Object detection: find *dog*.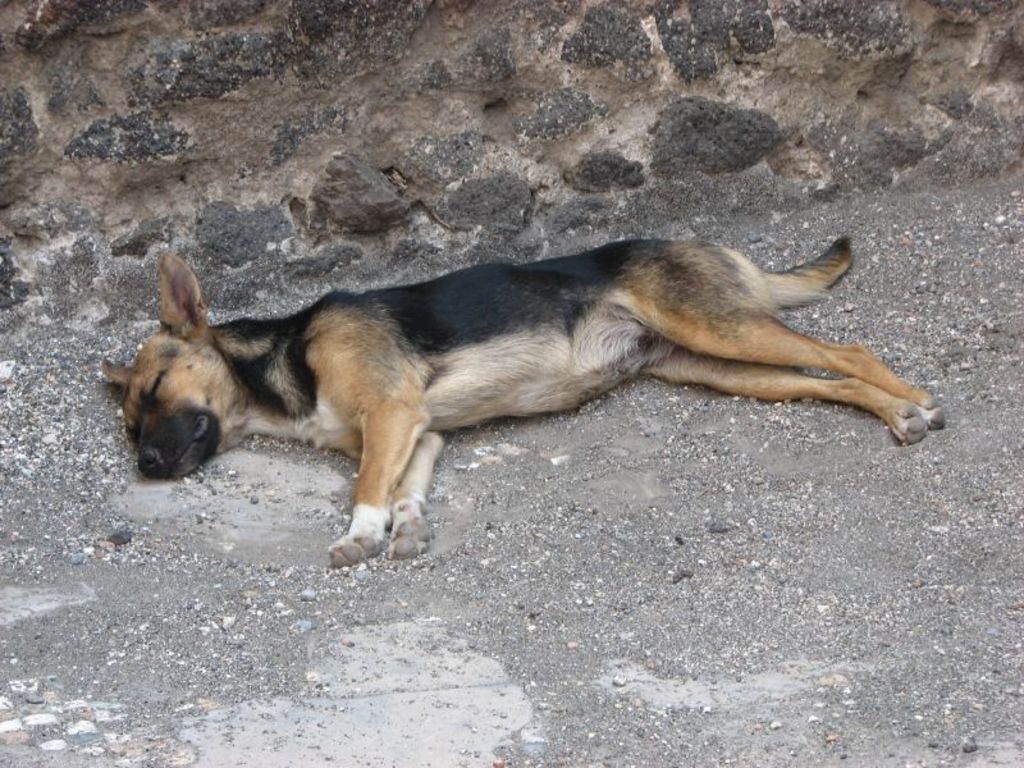
[100, 234, 950, 567].
